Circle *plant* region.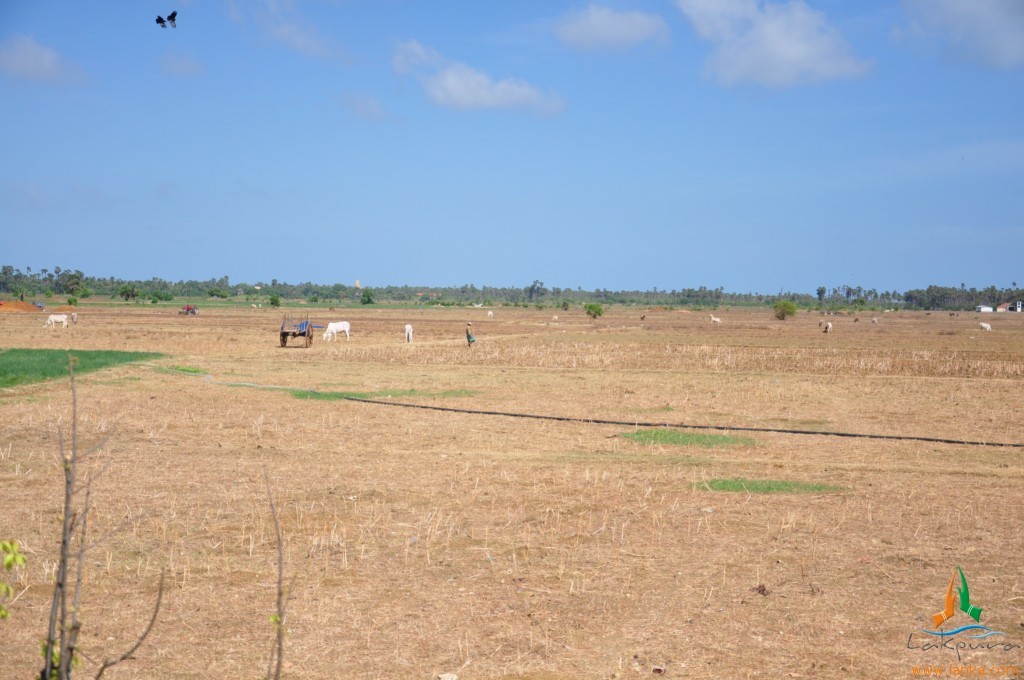
Region: x1=582 y1=304 x2=602 y2=316.
